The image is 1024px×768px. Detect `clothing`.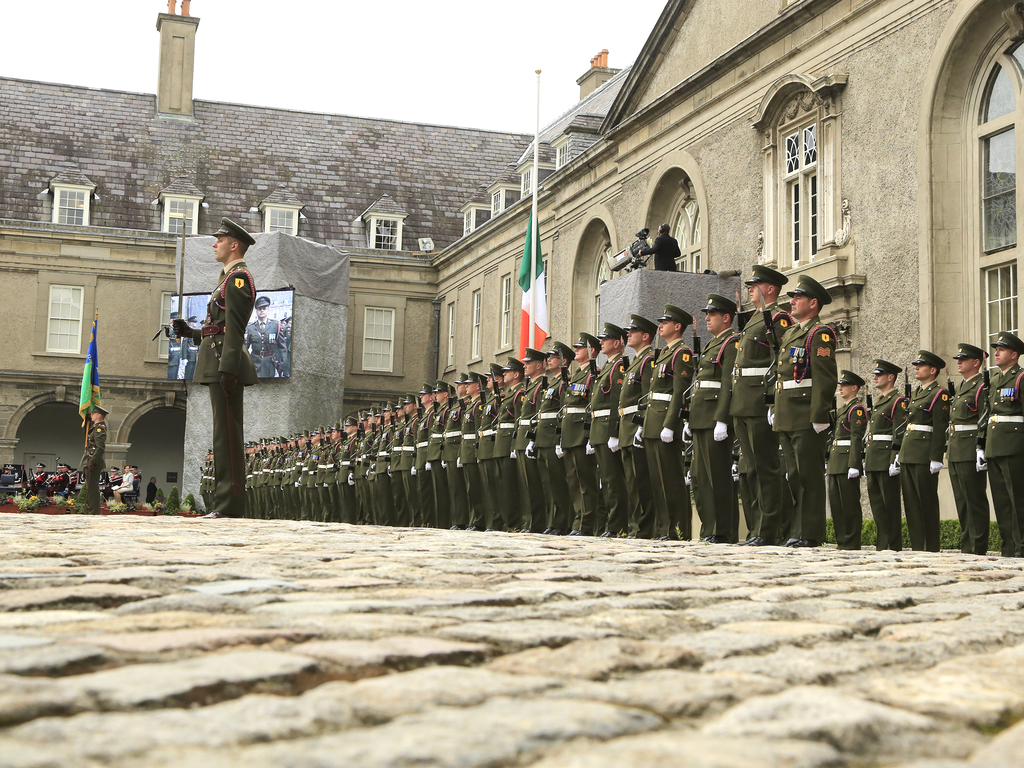
Detection: (left=244, top=317, right=287, bottom=381).
